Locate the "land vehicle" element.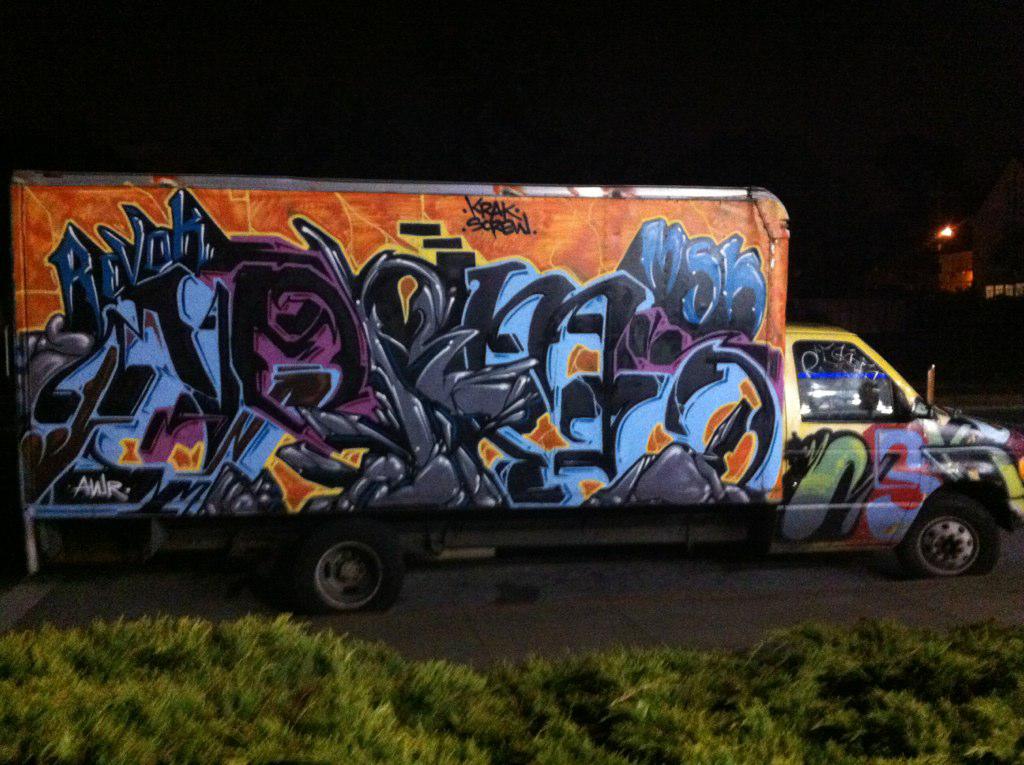
Element bbox: (22, 220, 1014, 612).
